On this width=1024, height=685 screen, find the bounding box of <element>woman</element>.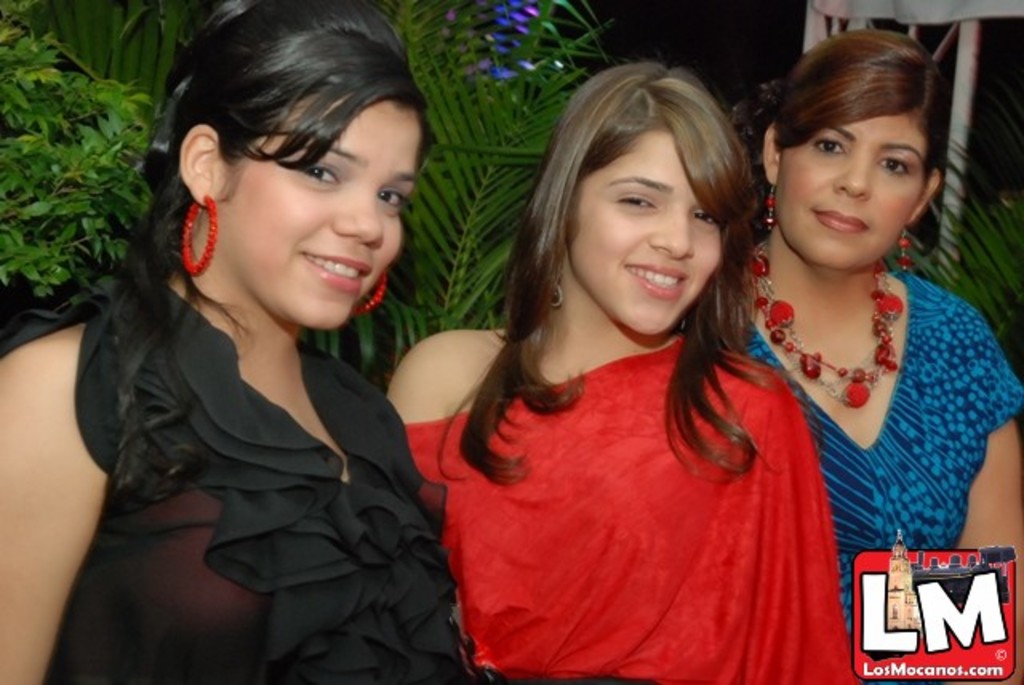
Bounding box: <box>384,72,858,683</box>.
